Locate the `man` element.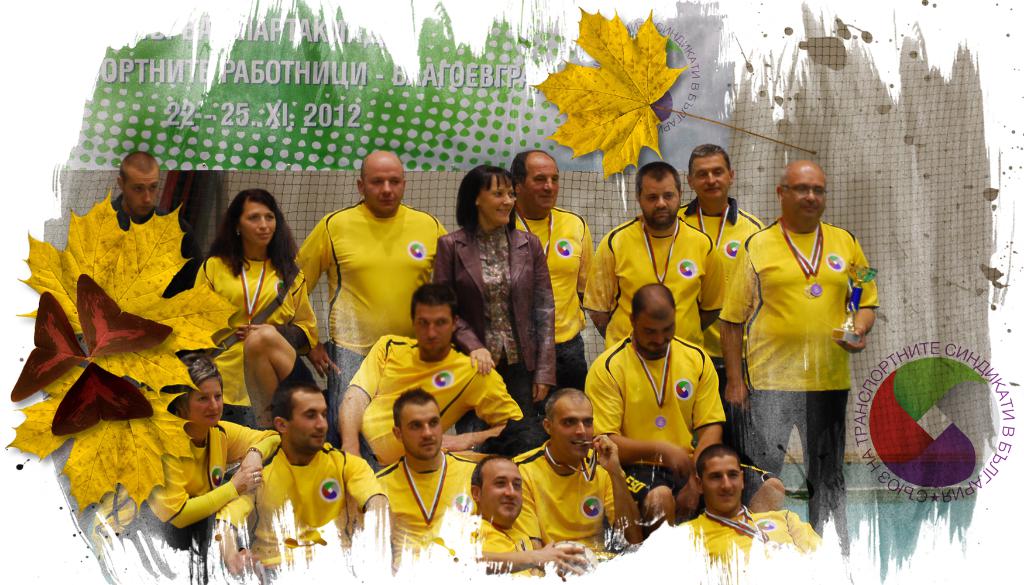
Element bbox: {"x1": 207, "y1": 374, "x2": 393, "y2": 584}.
